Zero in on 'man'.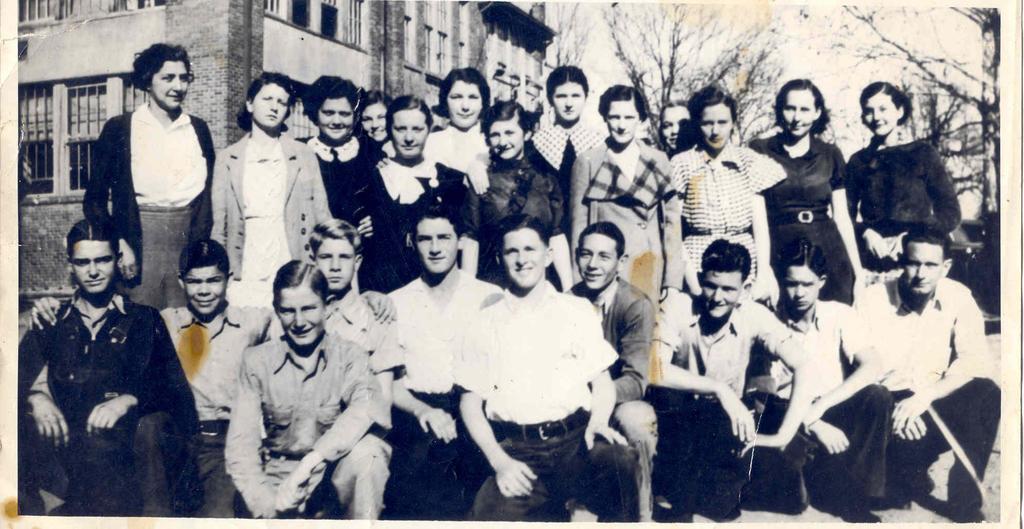
Zeroed in: [451,214,646,520].
